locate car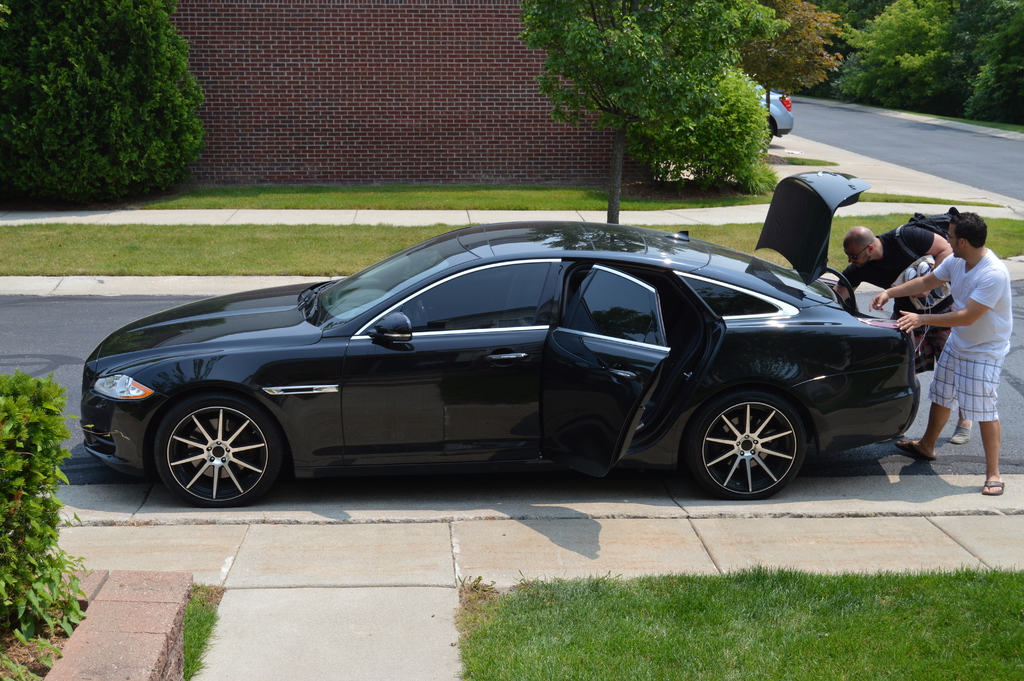
rect(81, 172, 920, 506)
